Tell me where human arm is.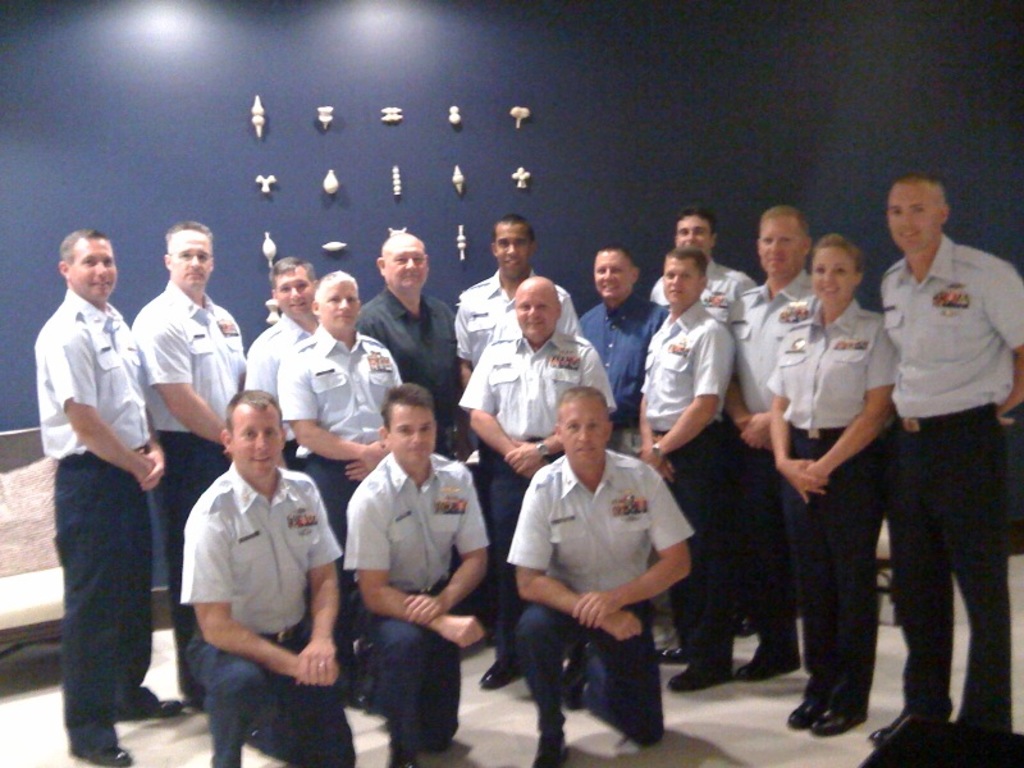
human arm is at box(283, 353, 393, 472).
